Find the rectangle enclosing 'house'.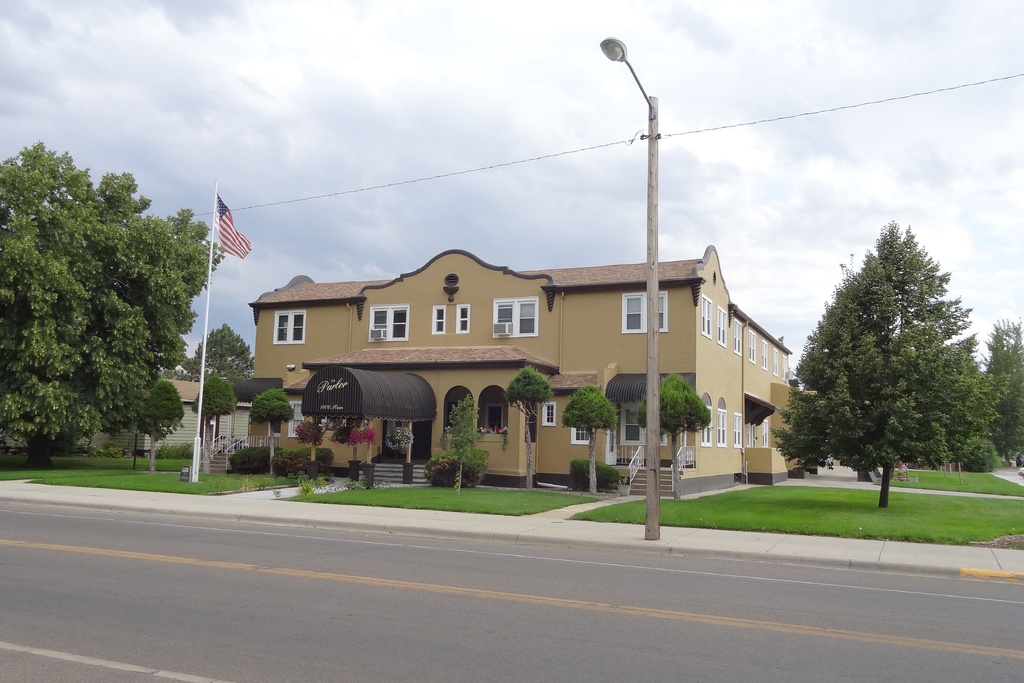
pyautogui.locateOnScreen(247, 250, 838, 479).
